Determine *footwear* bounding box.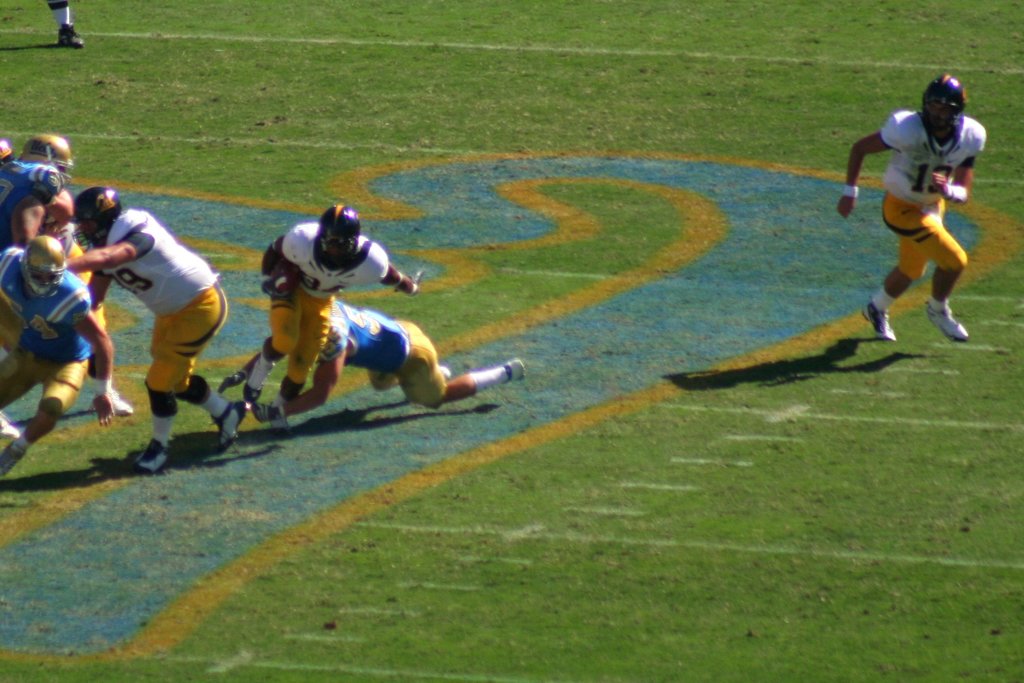
Determined: crop(433, 361, 451, 374).
